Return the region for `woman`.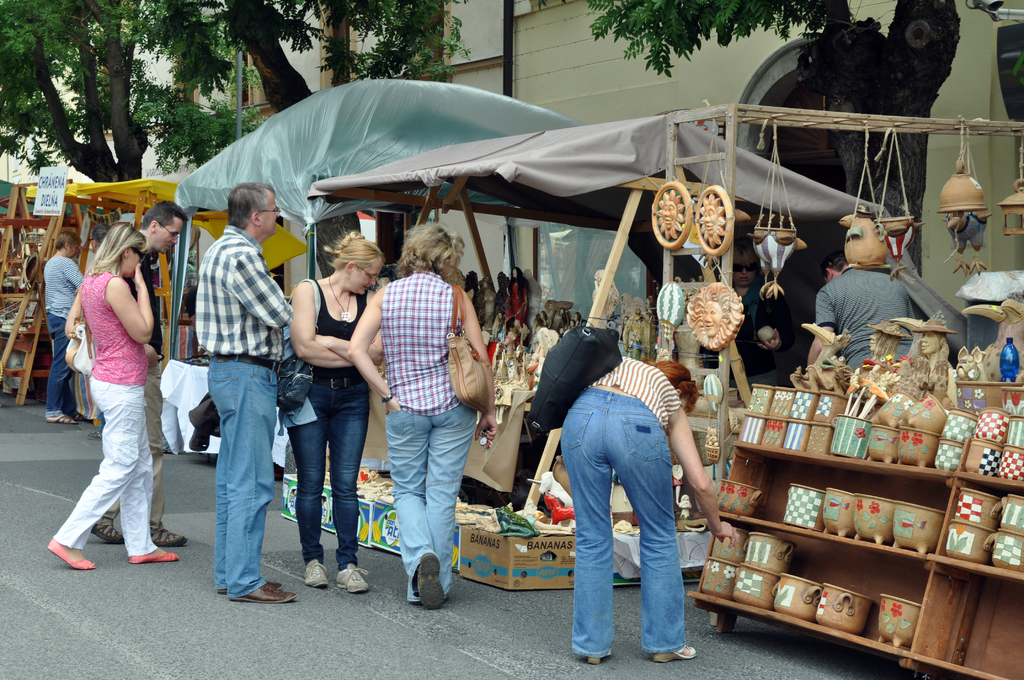
(36, 224, 84, 422).
